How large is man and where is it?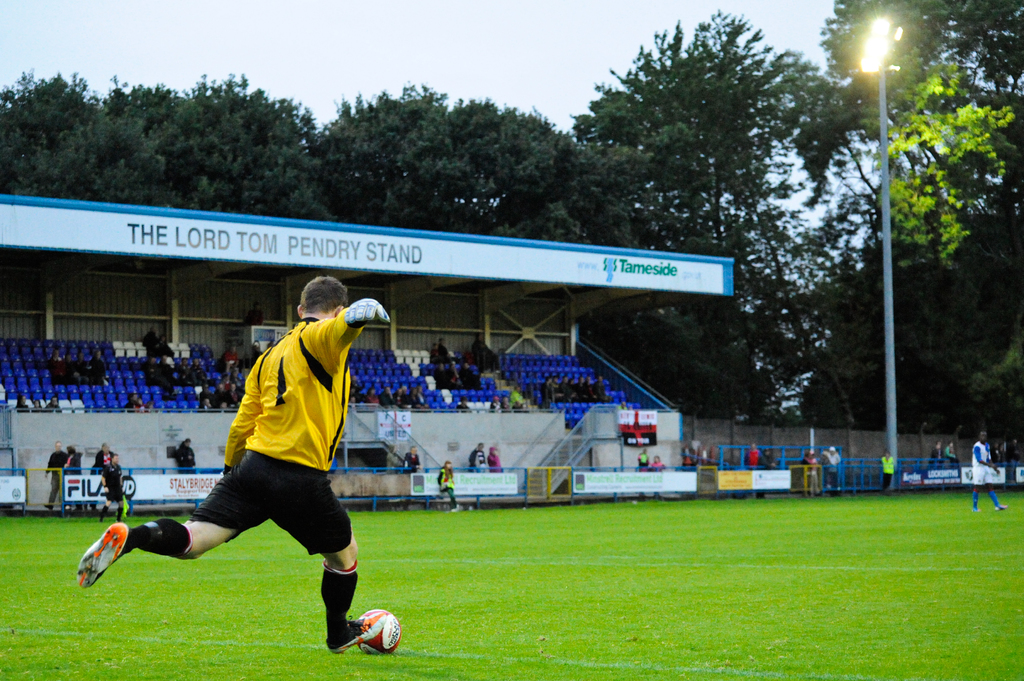
Bounding box: select_region(926, 442, 943, 467).
